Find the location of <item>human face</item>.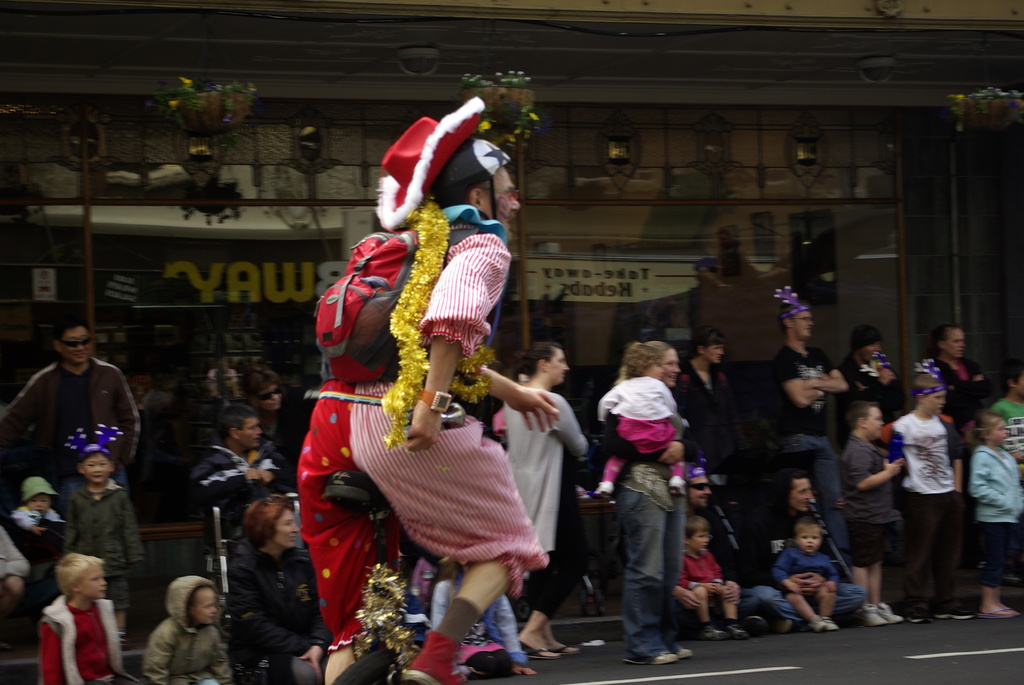
Location: [82,453,111,484].
